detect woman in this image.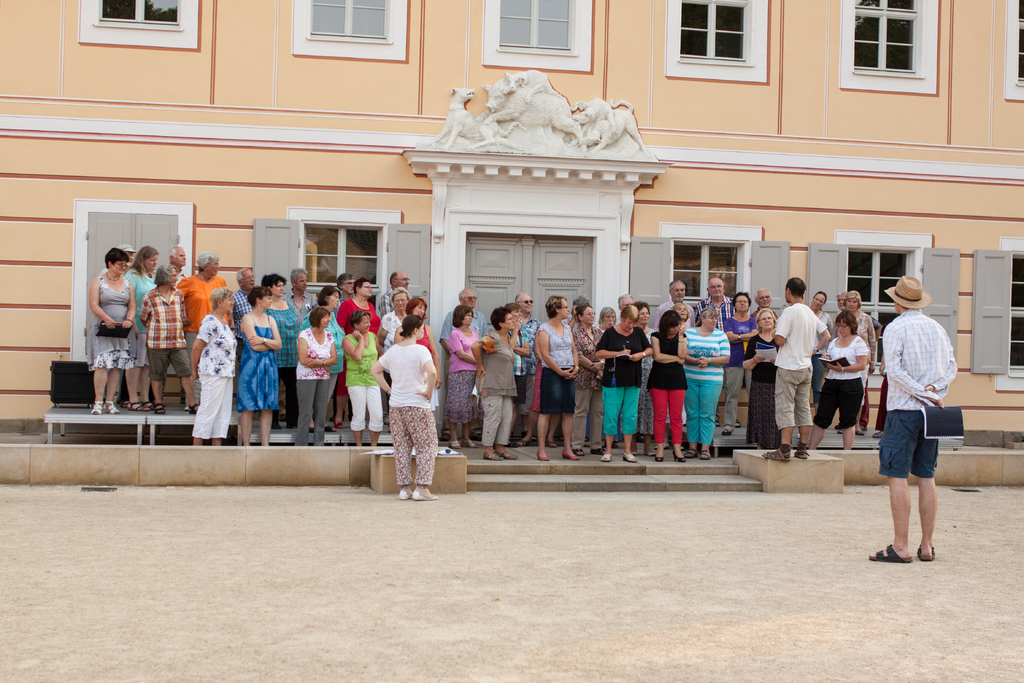
Detection: l=742, t=310, r=785, b=450.
